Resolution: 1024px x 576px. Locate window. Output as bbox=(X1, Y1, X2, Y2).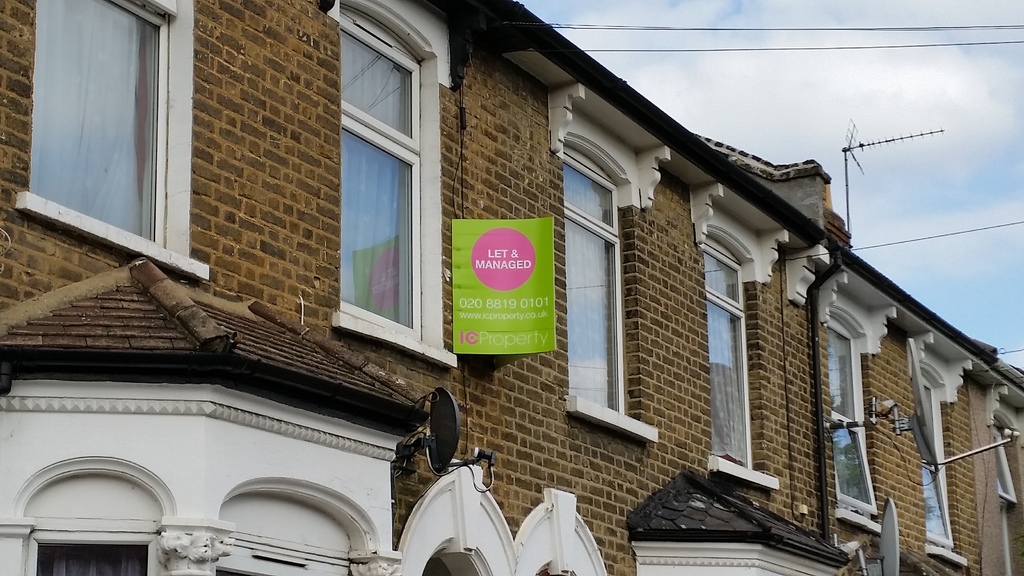
bbox=(20, 536, 152, 575).
